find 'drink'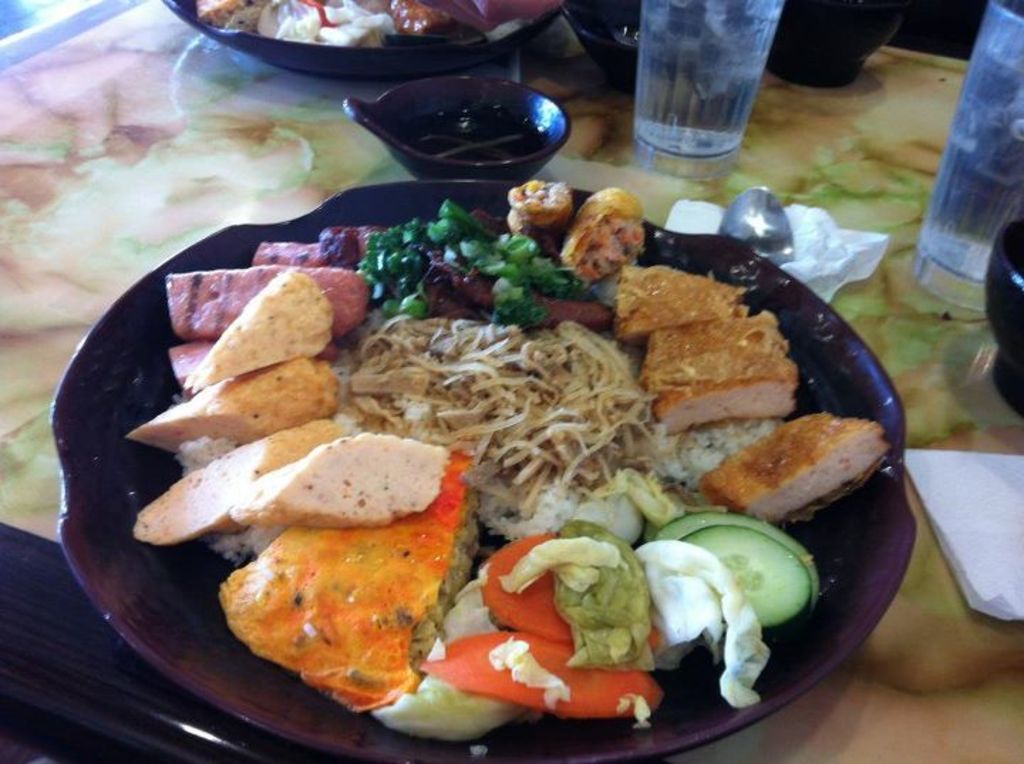
(x1=630, y1=0, x2=767, y2=162)
